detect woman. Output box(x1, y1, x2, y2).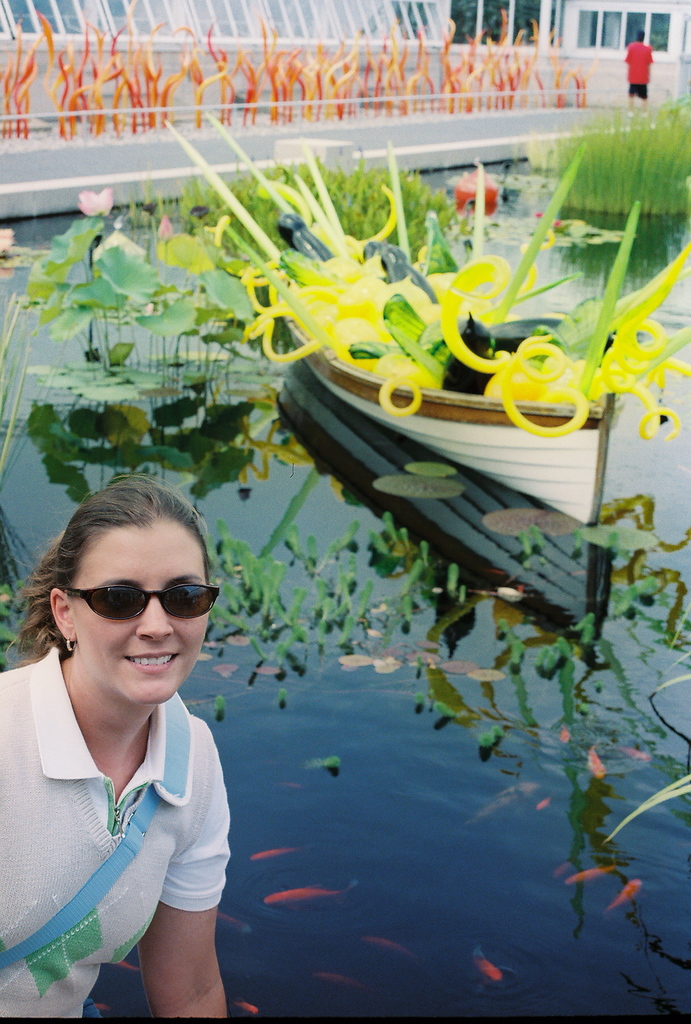
box(0, 472, 239, 1023).
